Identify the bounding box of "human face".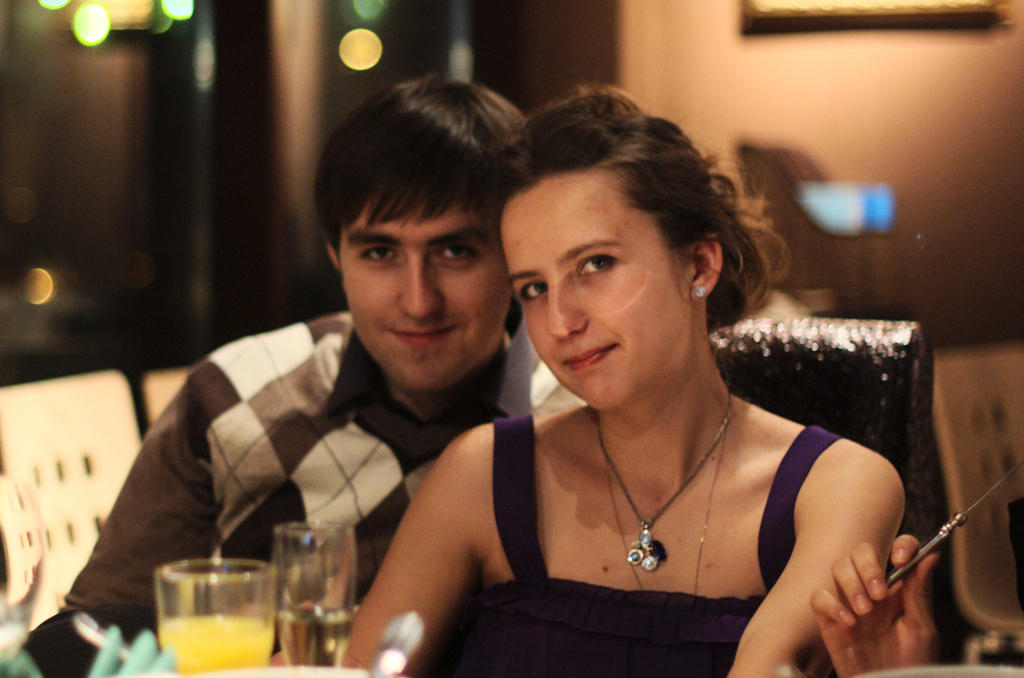
<bbox>345, 175, 505, 395</bbox>.
